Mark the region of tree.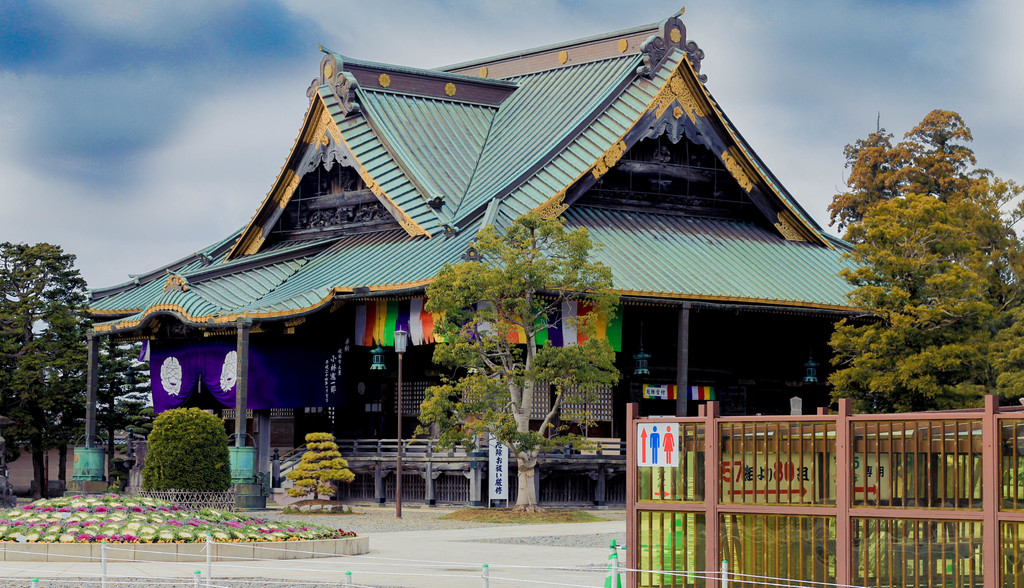
Region: 144, 406, 230, 494.
